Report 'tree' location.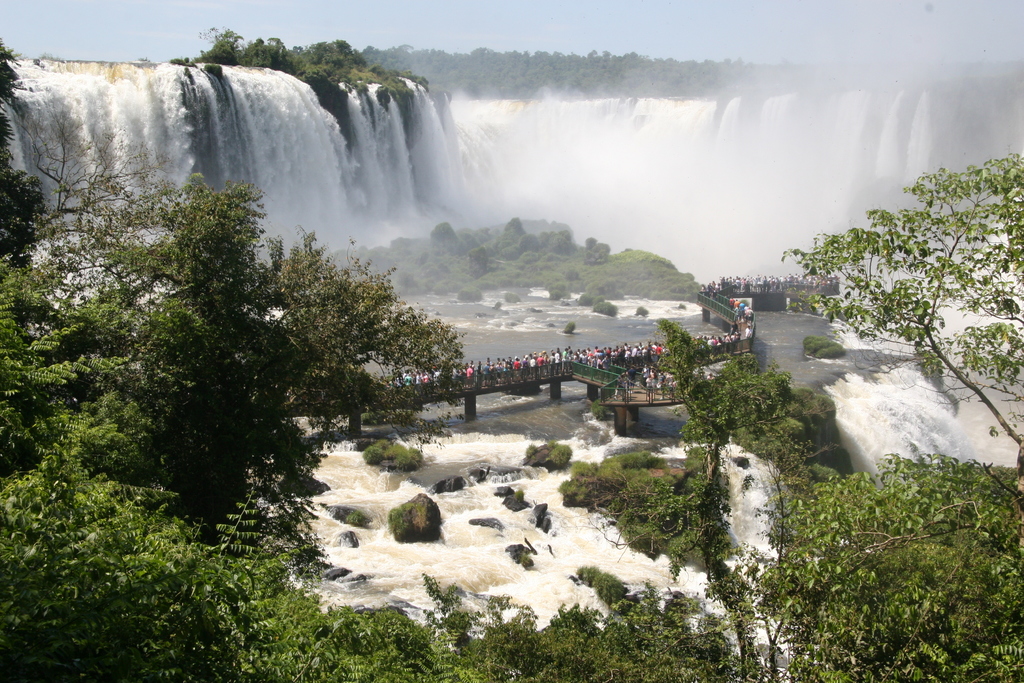
Report: (x1=0, y1=37, x2=535, y2=682).
